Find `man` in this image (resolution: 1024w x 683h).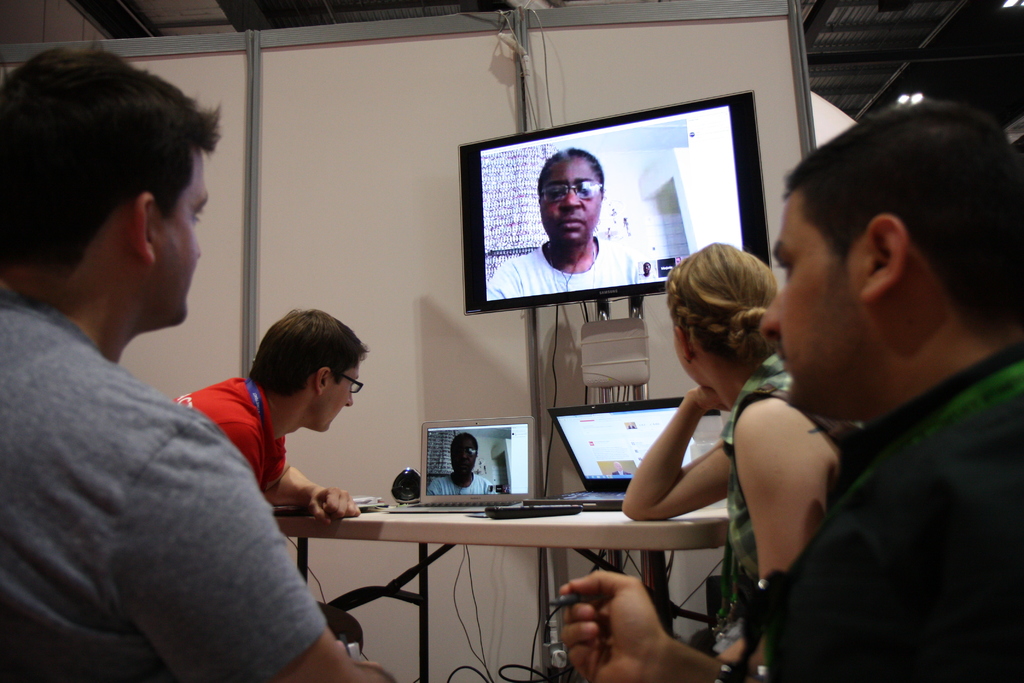
bbox(555, 96, 1023, 682).
